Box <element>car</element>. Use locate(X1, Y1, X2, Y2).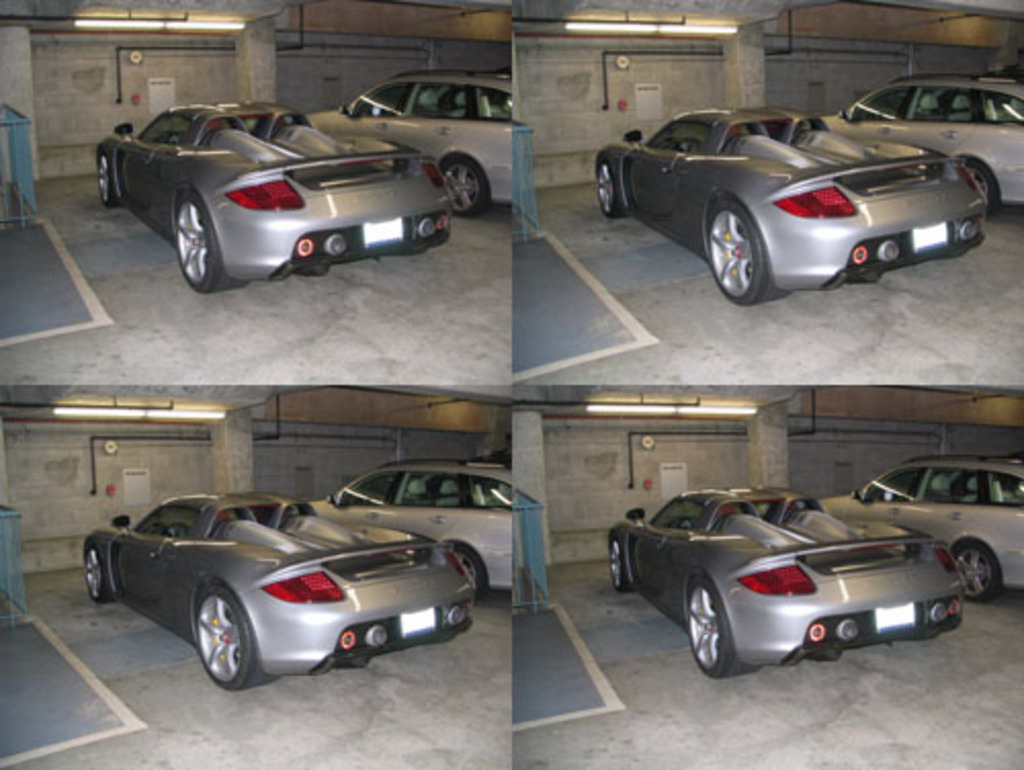
locate(301, 66, 512, 213).
